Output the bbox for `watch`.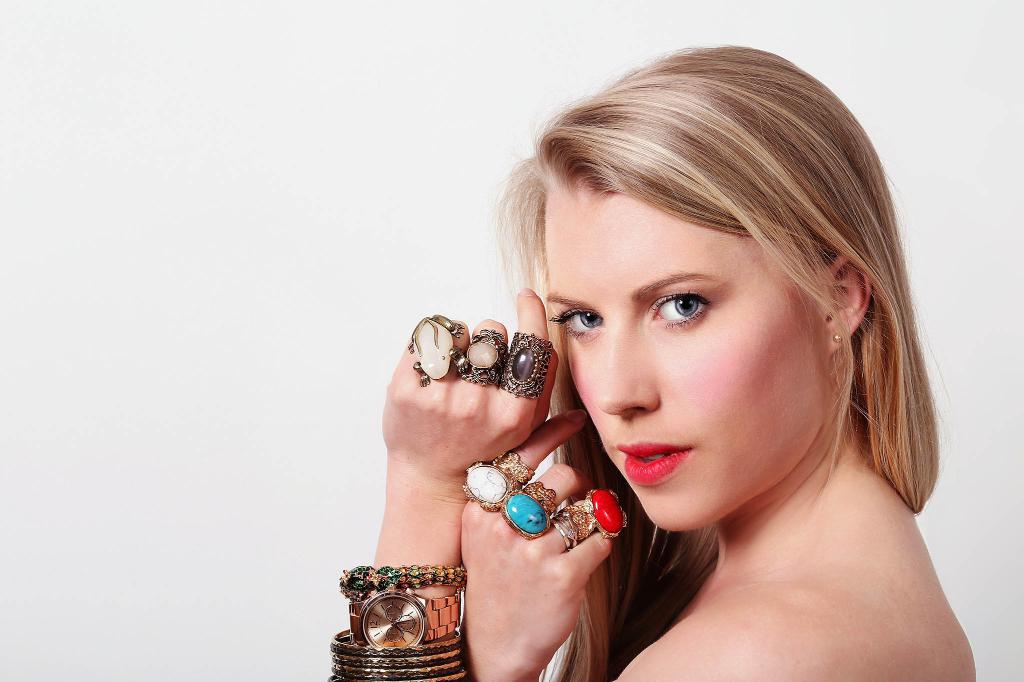
box(342, 594, 461, 647).
